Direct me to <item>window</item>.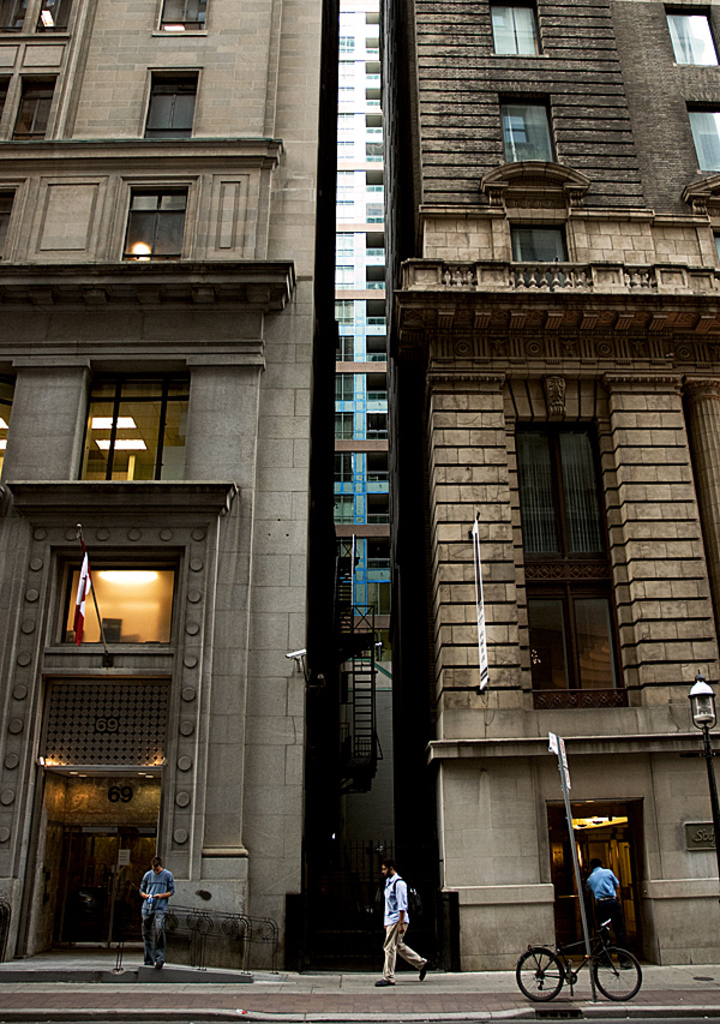
Direction: {"left": 32, "top": 0, "right": 72, "bottom": 32}.
